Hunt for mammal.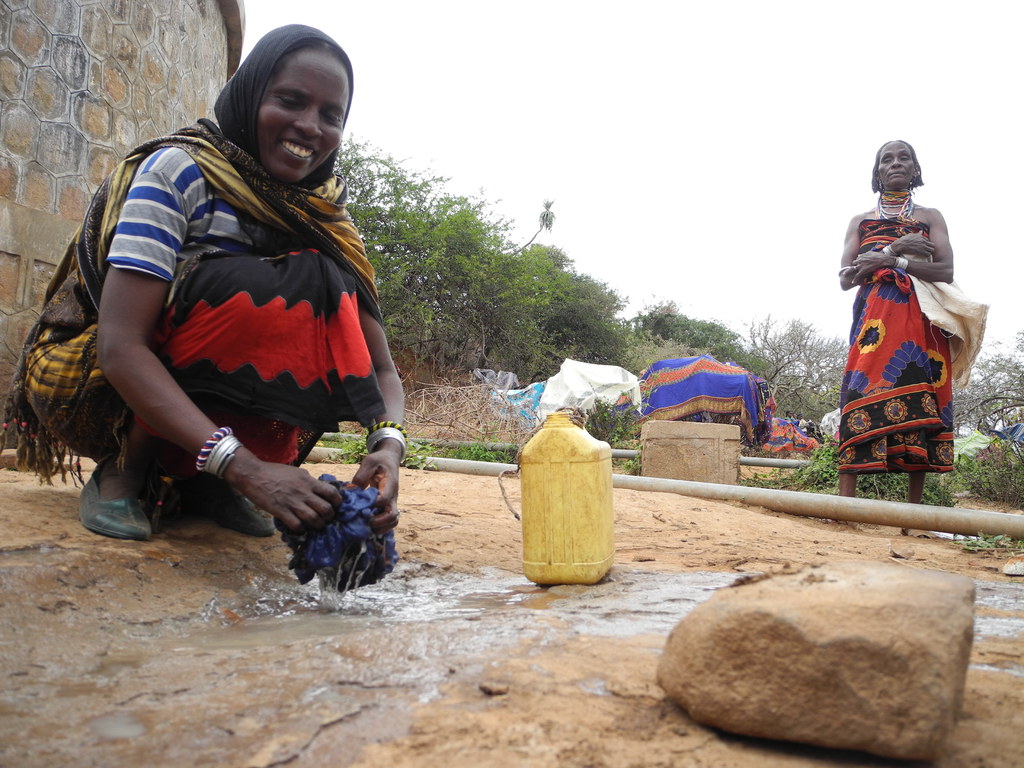
Hunted down at (left=47, top=79, right=399, bottom=559).
